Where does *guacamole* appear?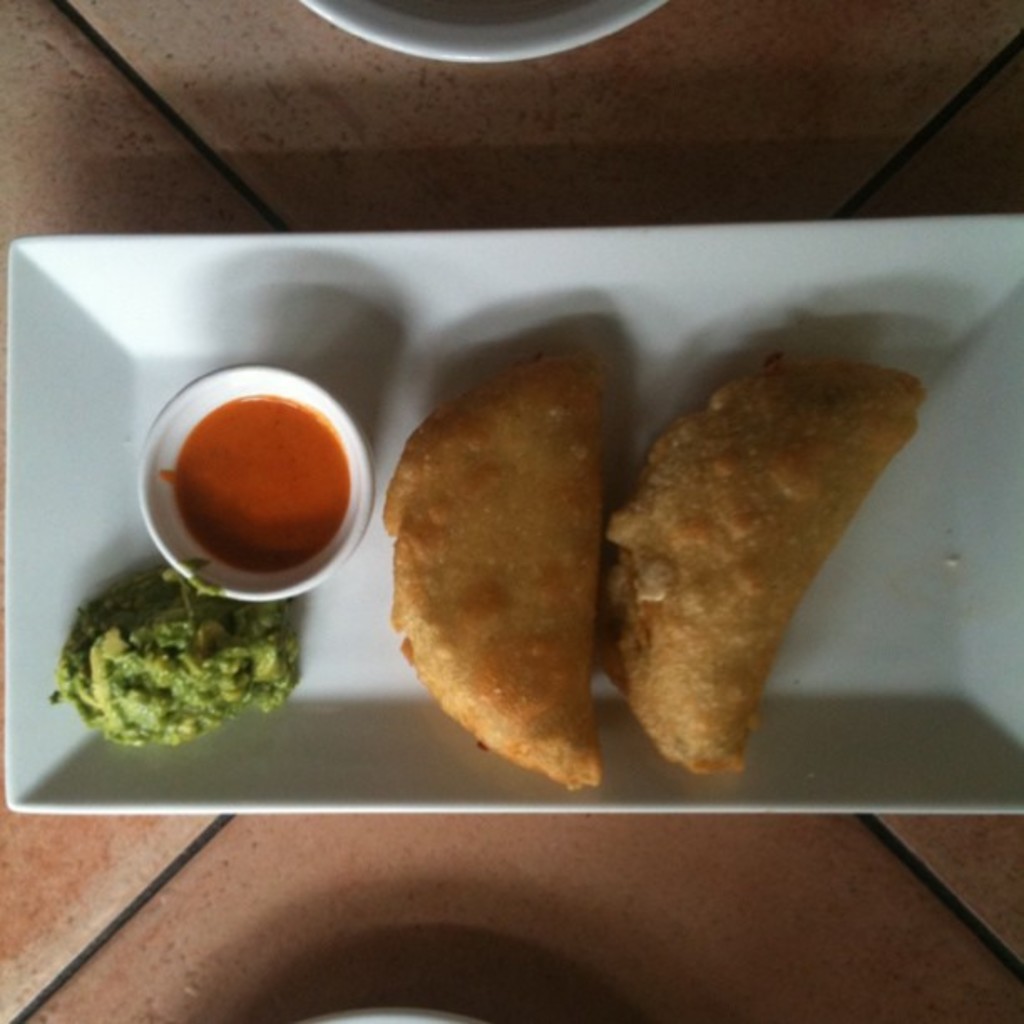
Appears at x1=42 y1=547 x2=303 y2=743.
